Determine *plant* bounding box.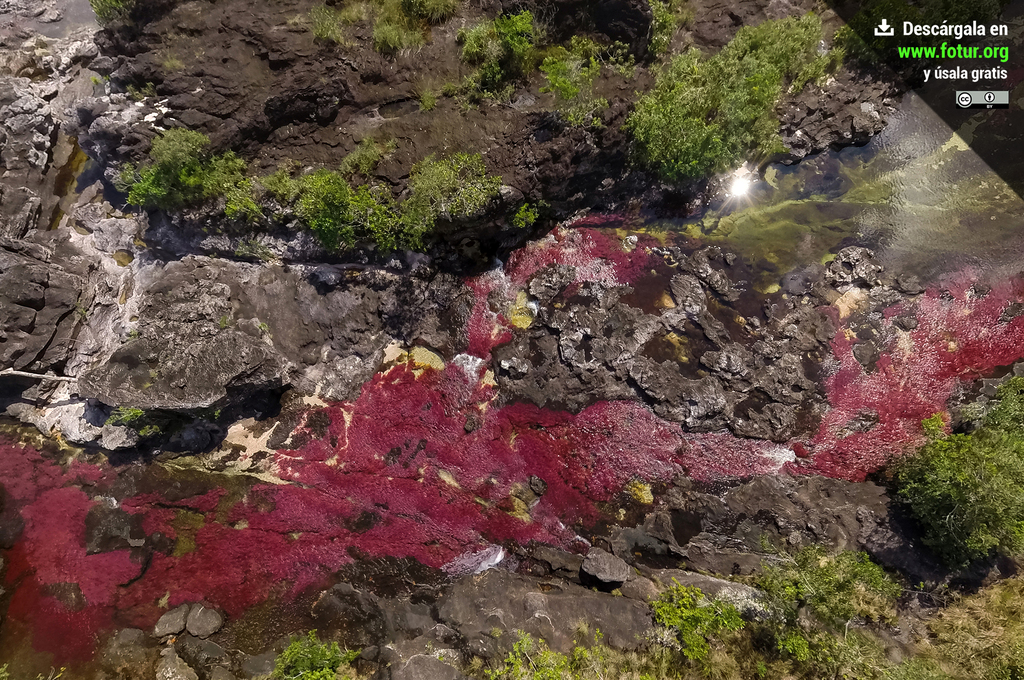
Determined: l=640, t=577, r=745, b=661.
